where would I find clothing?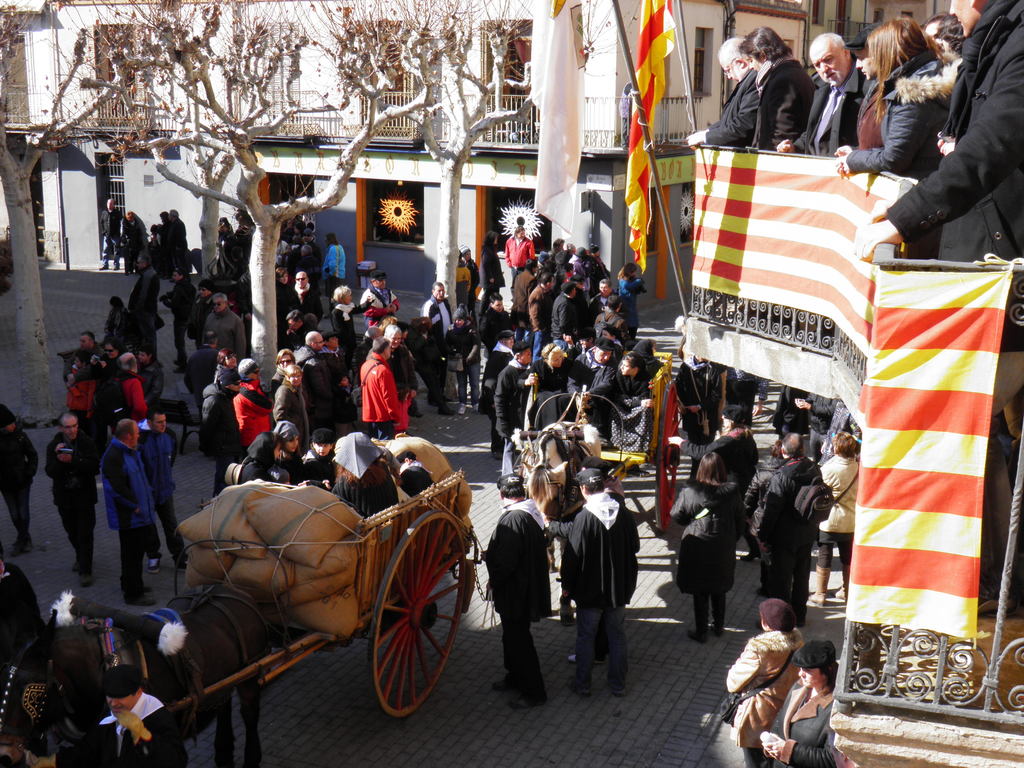
At region(674, 431, 762, 502).
